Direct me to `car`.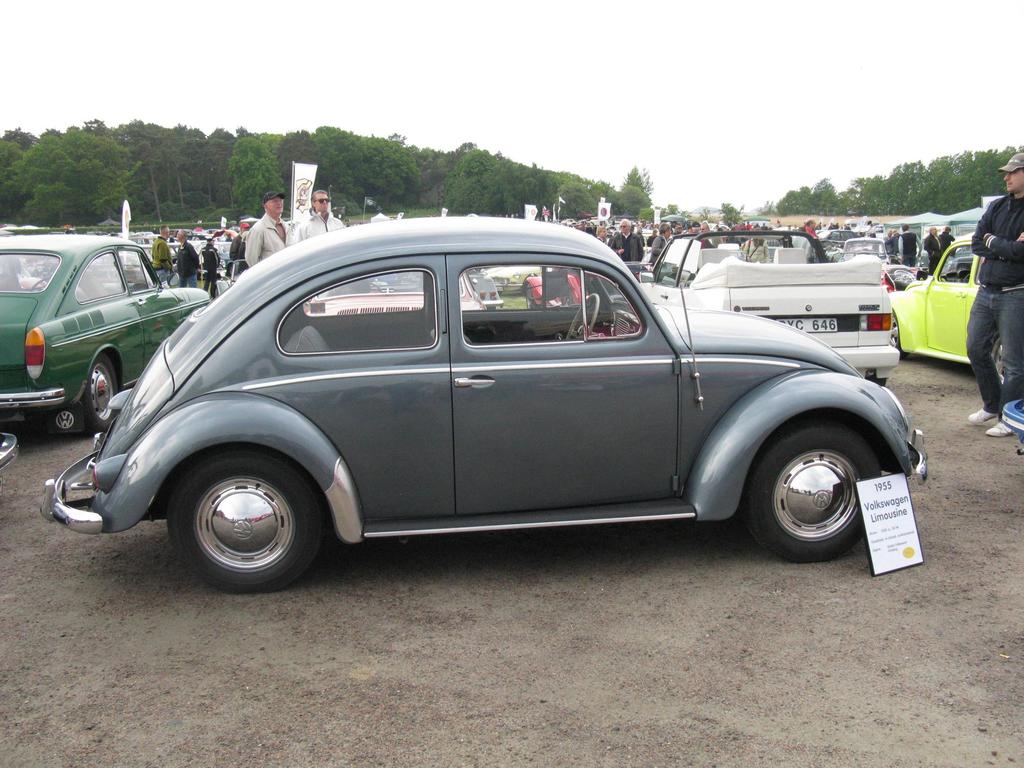
Direction: l=39, t=212, r=934, b=596.
